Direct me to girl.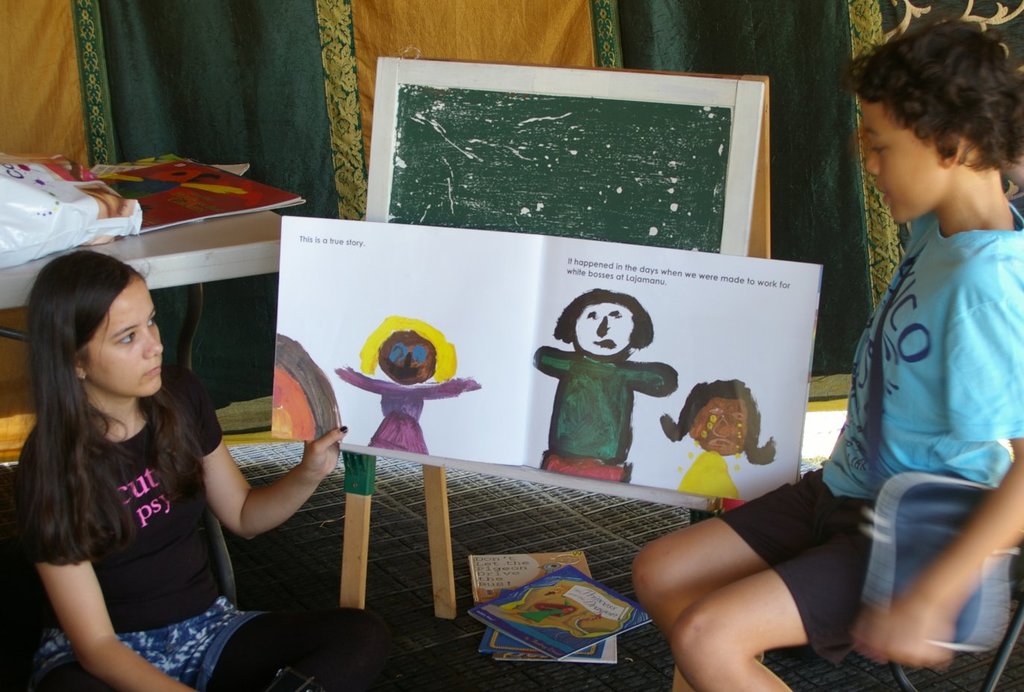
Direction: (657, 377, 786, 503).
